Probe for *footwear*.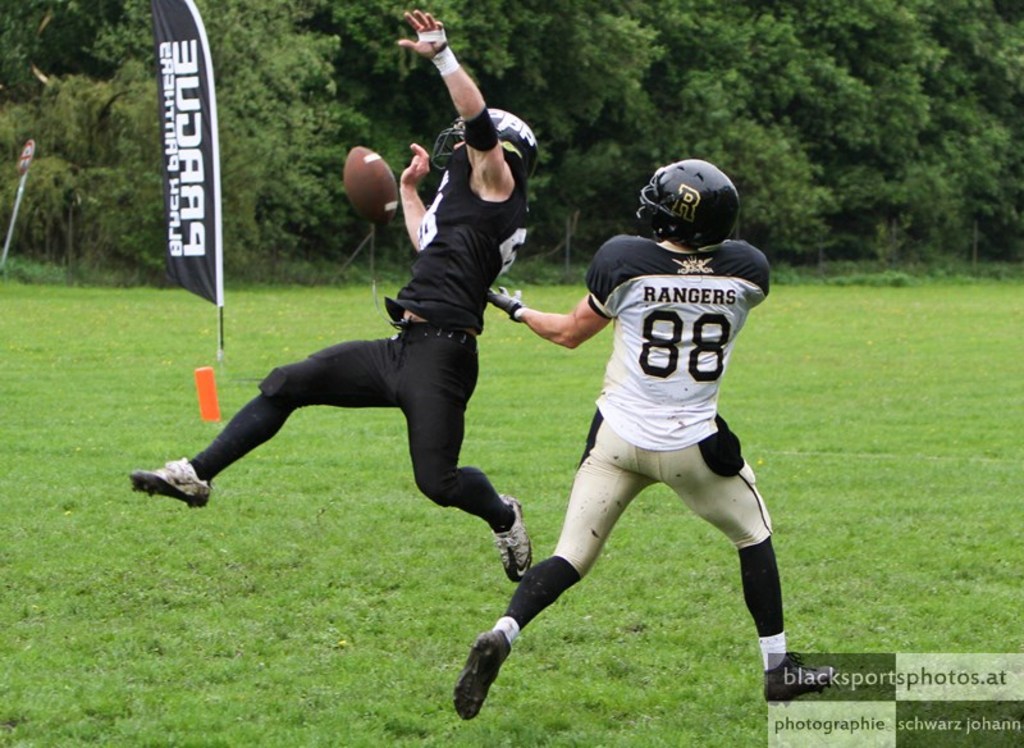
Probe result: (500,492,532,580).
